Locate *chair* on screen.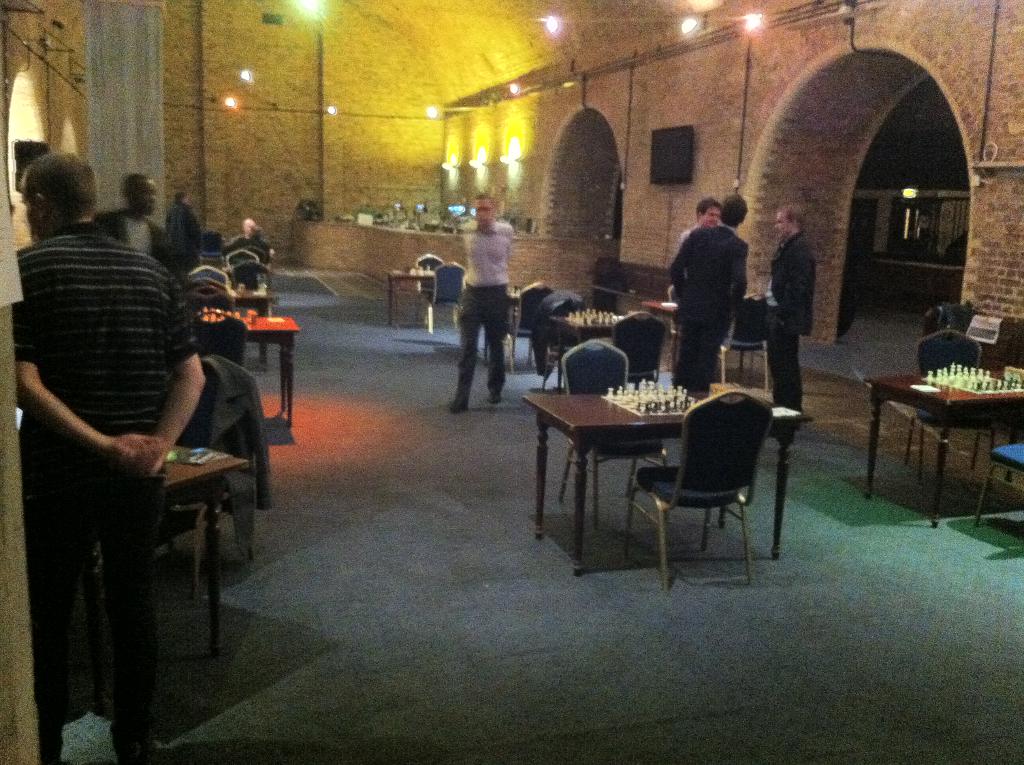
On screen at 668 282 682 344.
